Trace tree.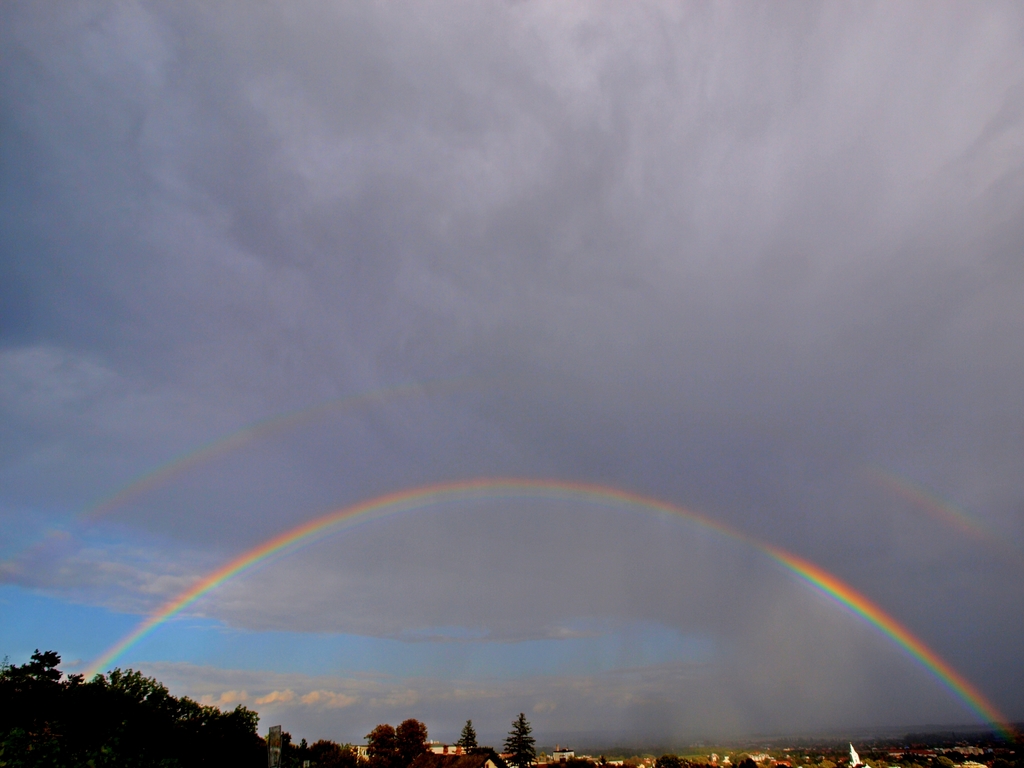
Traced to bbox=(453, 717, 479, 756).
